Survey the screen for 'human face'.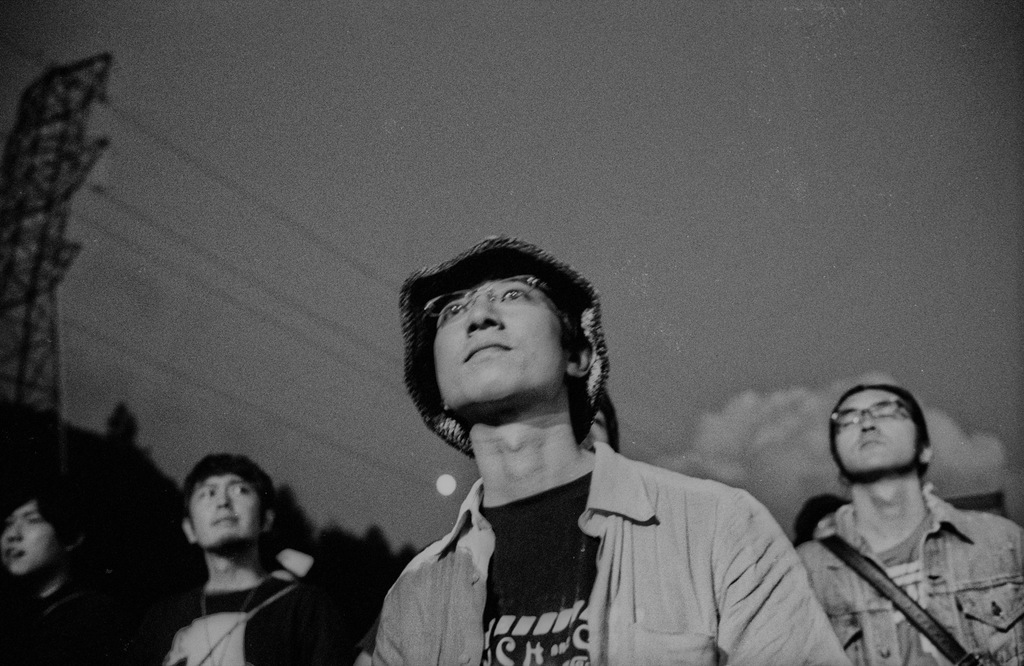
Survey found: detection(438, 278, 568, 408).
